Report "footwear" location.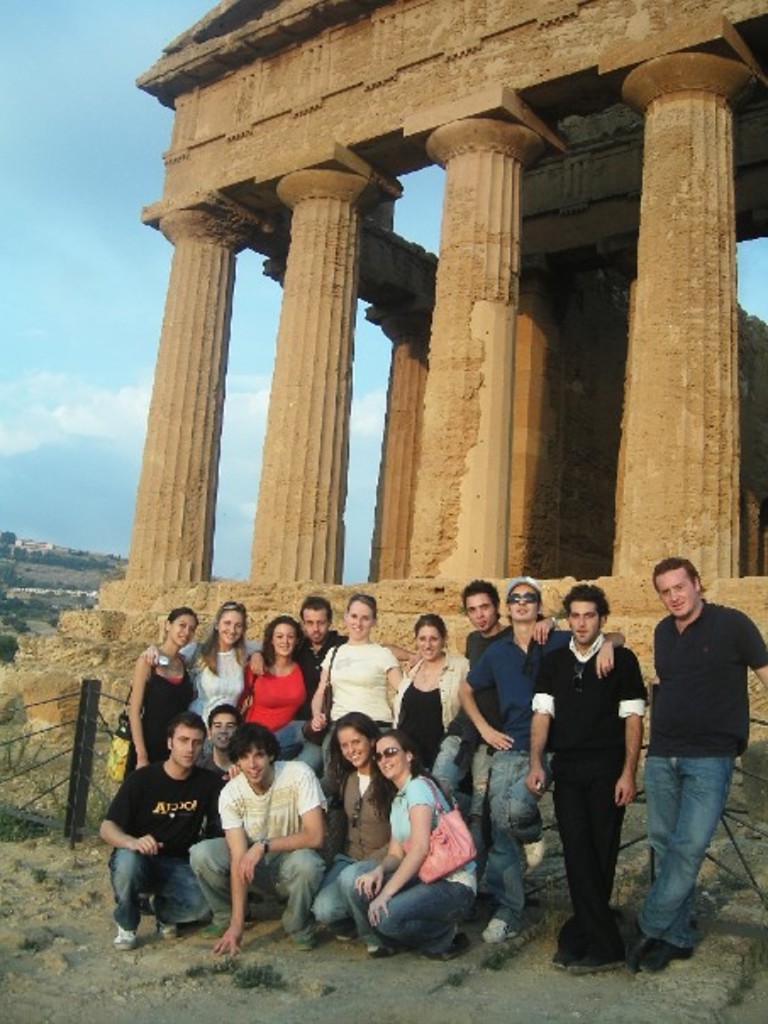
Report: 636 934 690 975.
